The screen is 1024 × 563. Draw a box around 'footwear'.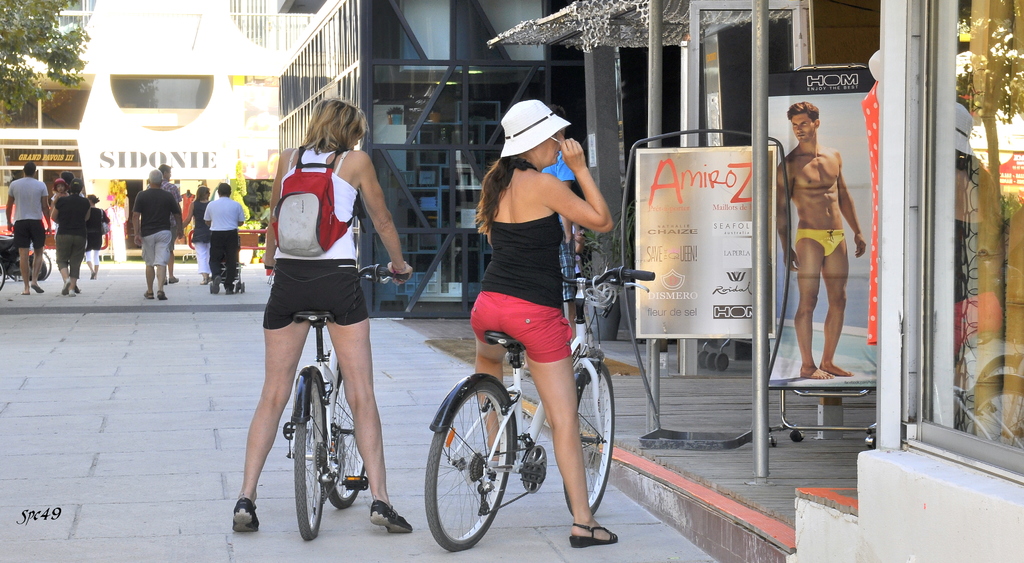
bbox=(159, 292, 176, 304).
